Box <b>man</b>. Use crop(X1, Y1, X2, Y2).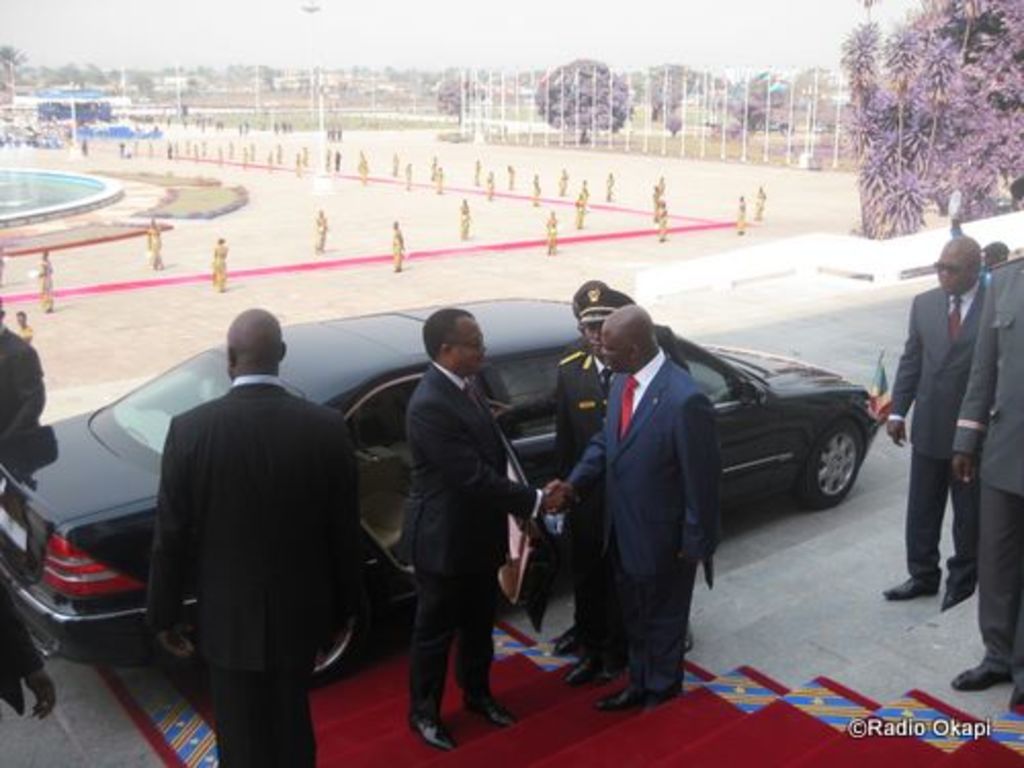
crop(653, 186, 659, 203).
